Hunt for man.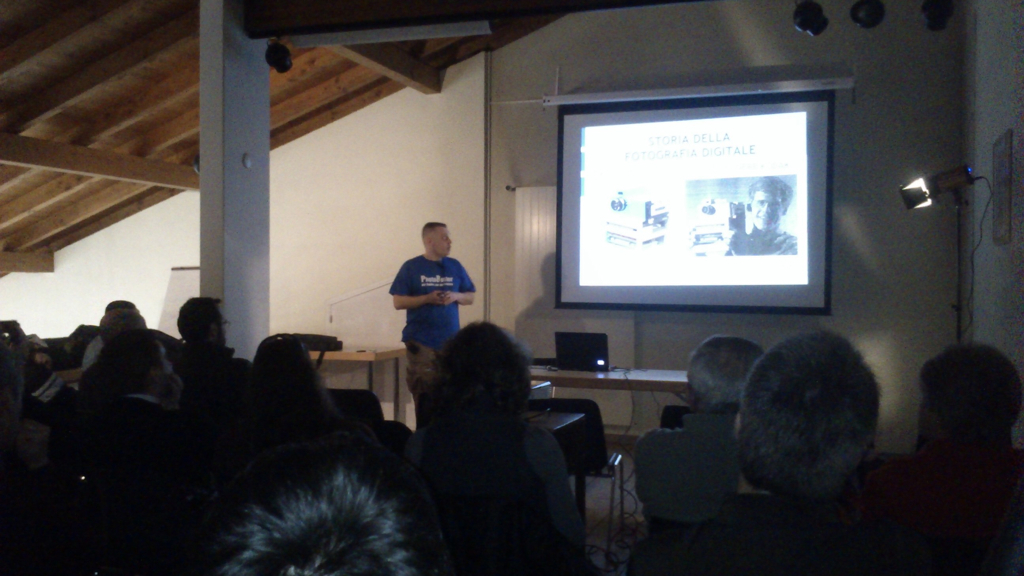
Hunted down at <region>638, 330, 877, 575</region>.
